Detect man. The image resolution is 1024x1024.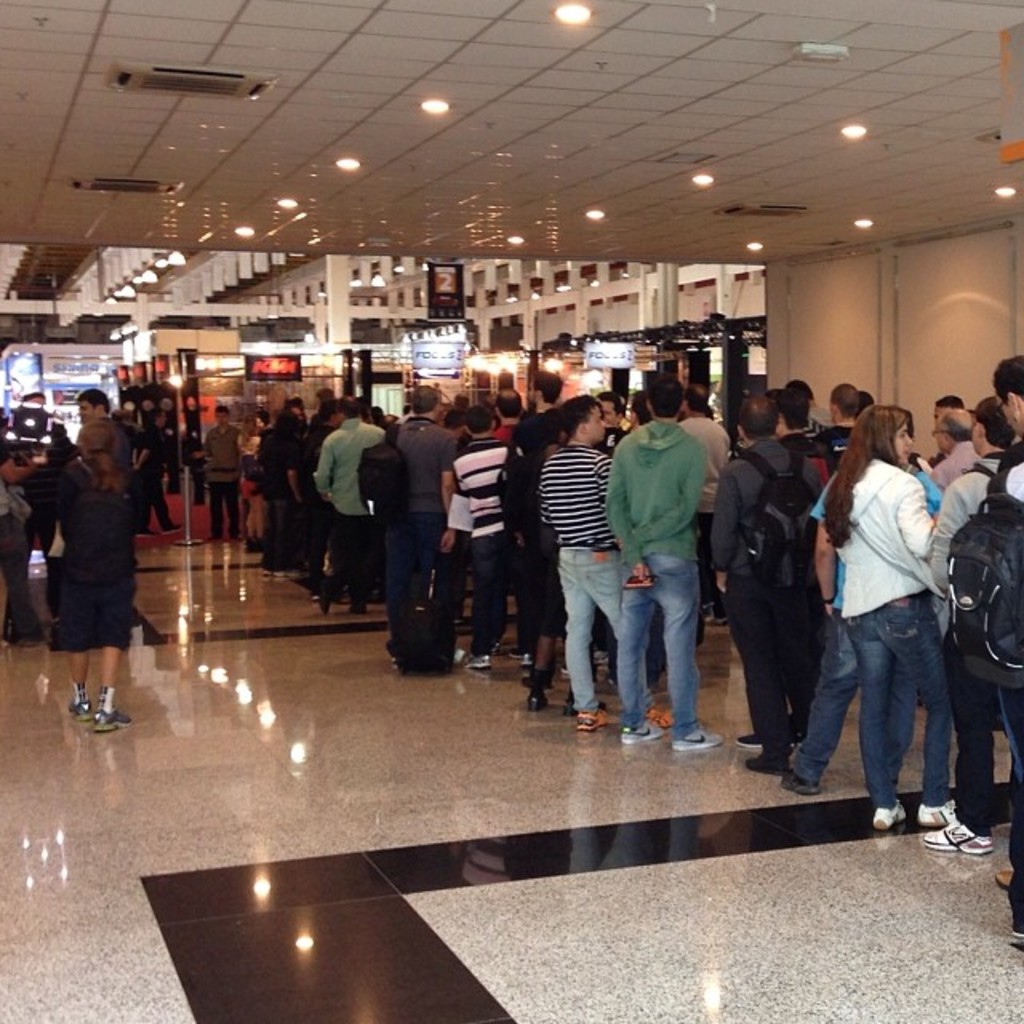
435,408,520,677.
